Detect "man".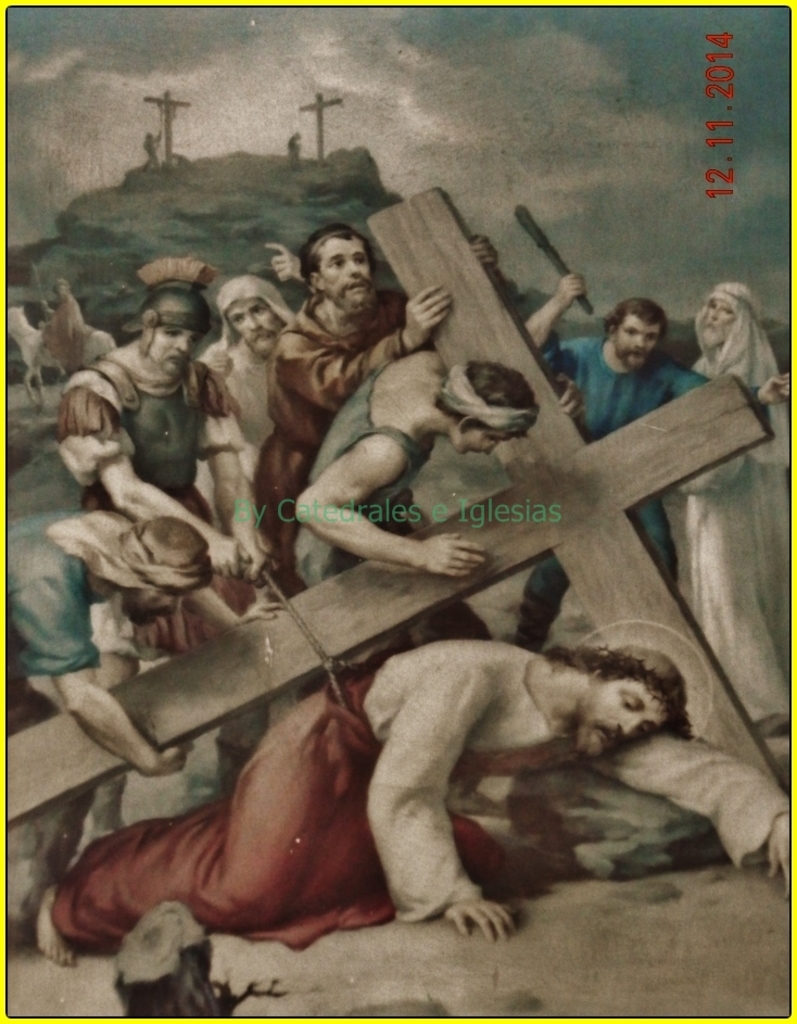
Detected at (522,275,793,649).
